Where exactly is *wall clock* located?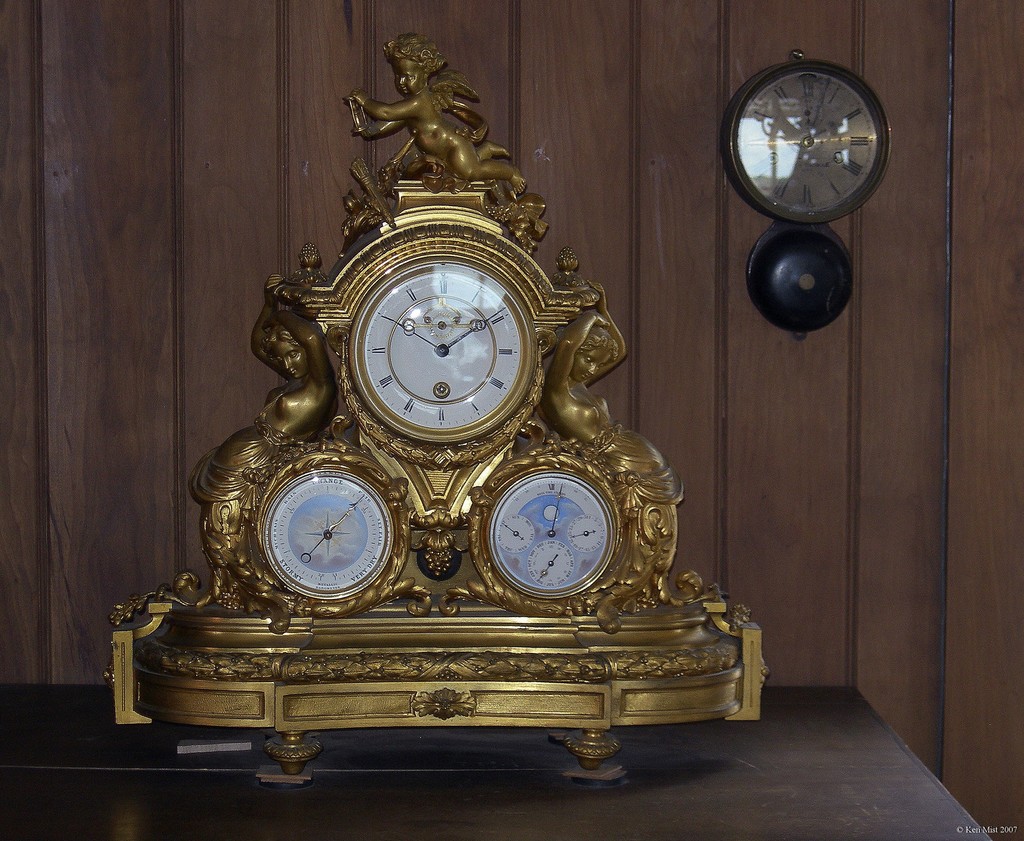
Its bounding box is bbox=(719, 46, 895, 227).
